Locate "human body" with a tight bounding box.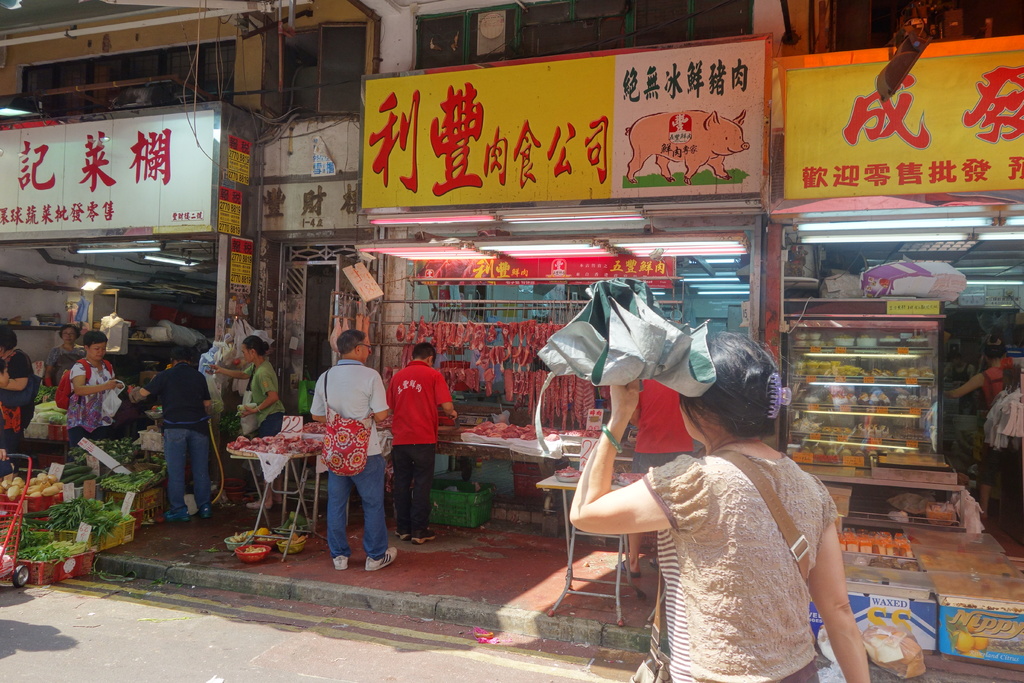
(0, 346, 39, 450).
